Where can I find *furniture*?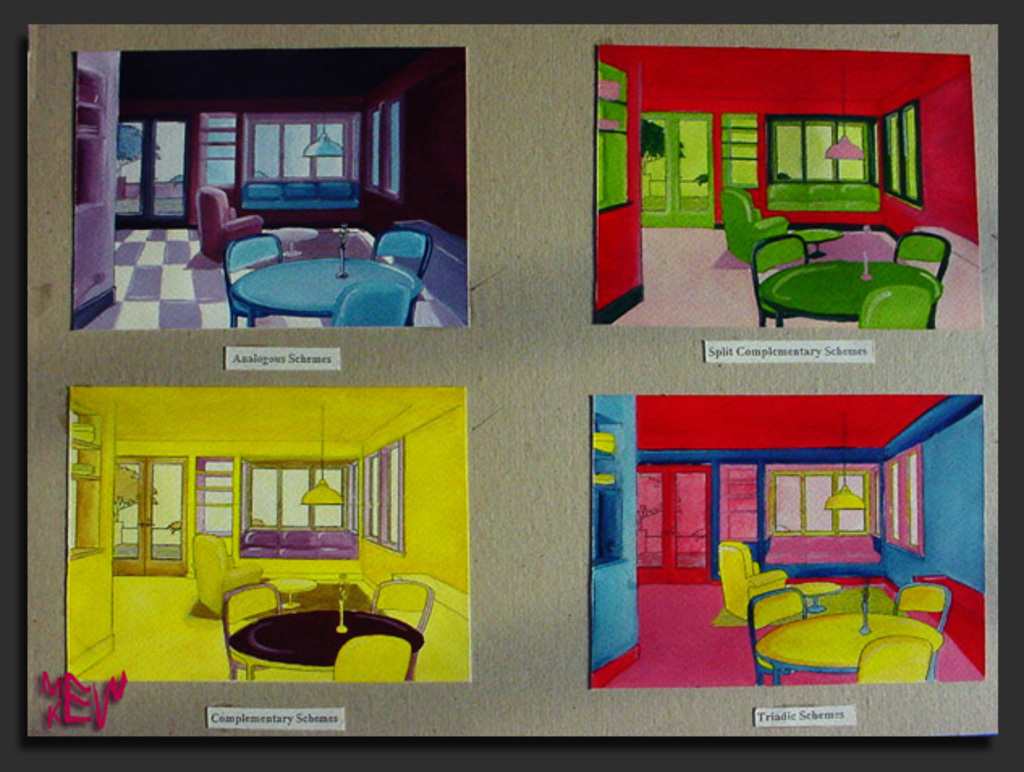
You can find it at locate(375, 578, 434, 626).
